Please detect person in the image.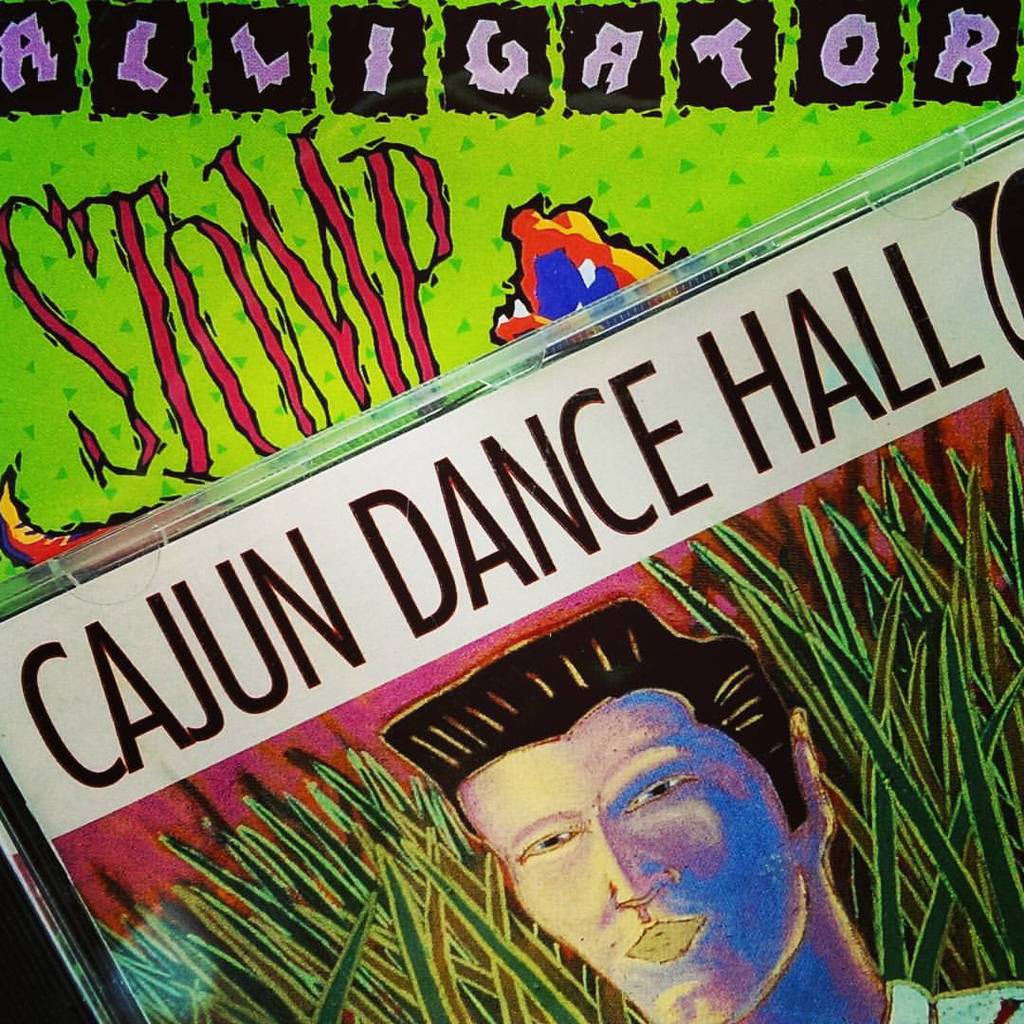
[left=380, top=595, right=1023, bottom=1023].
